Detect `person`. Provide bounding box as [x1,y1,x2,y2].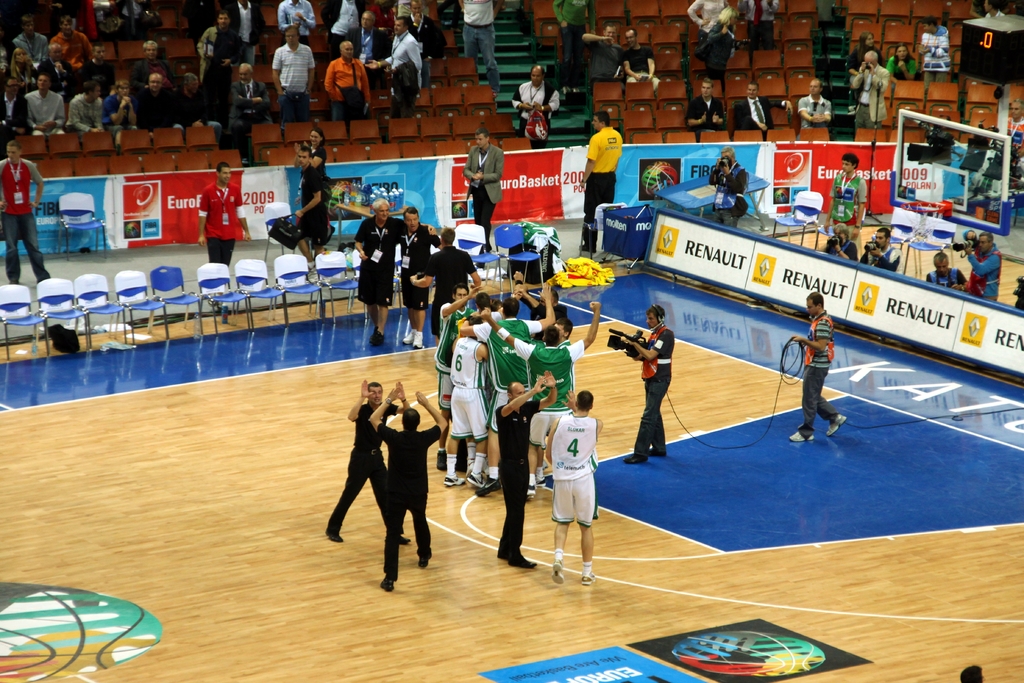
[368,386,450,593].
